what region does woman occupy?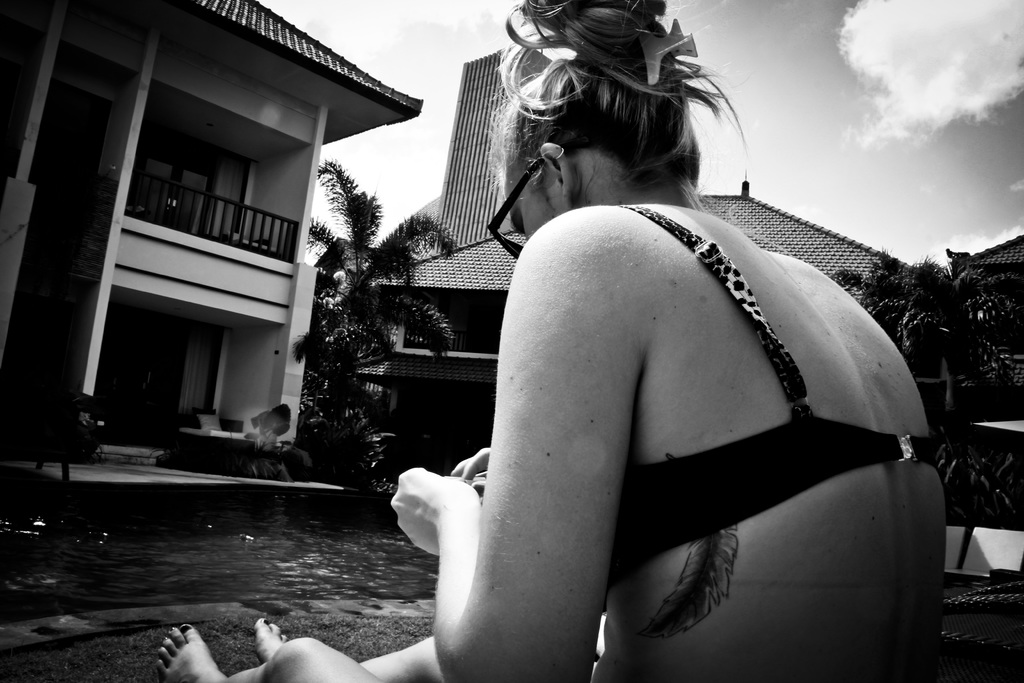
pyautogui.locateOnScreen(128, 0, 954, 682).
